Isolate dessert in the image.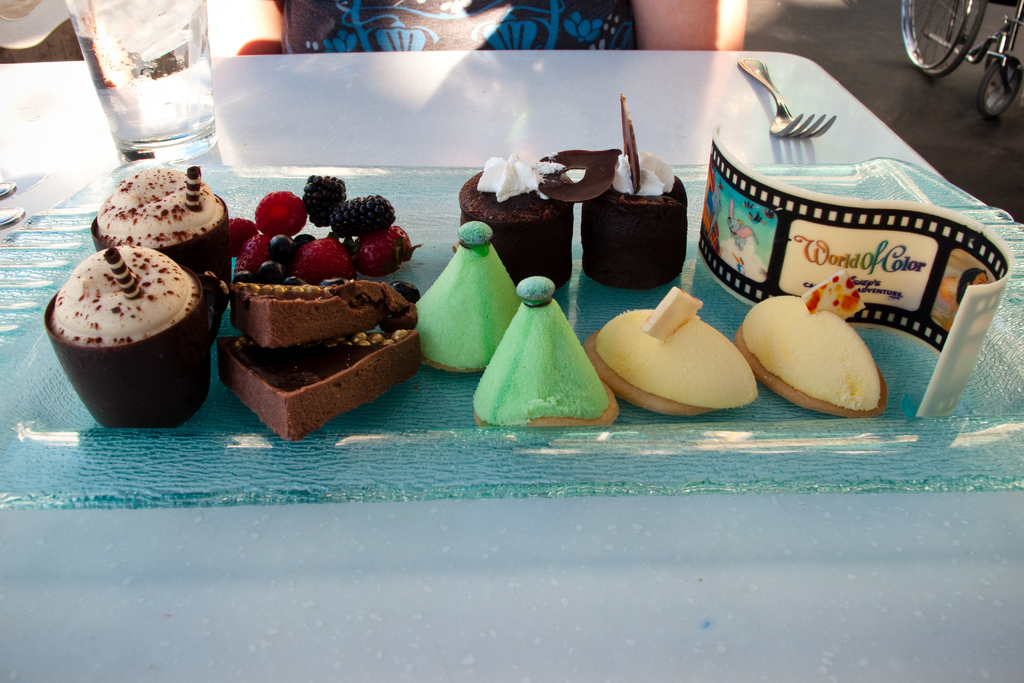
Isolated region: rect(221, 276, 416, 445).
